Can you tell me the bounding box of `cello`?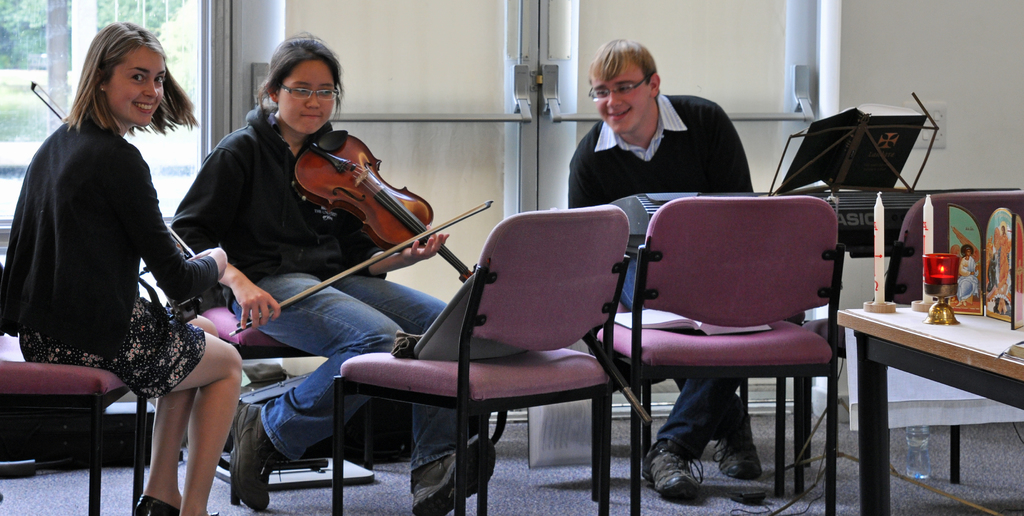
BBox(239, 129, 480, 337).
